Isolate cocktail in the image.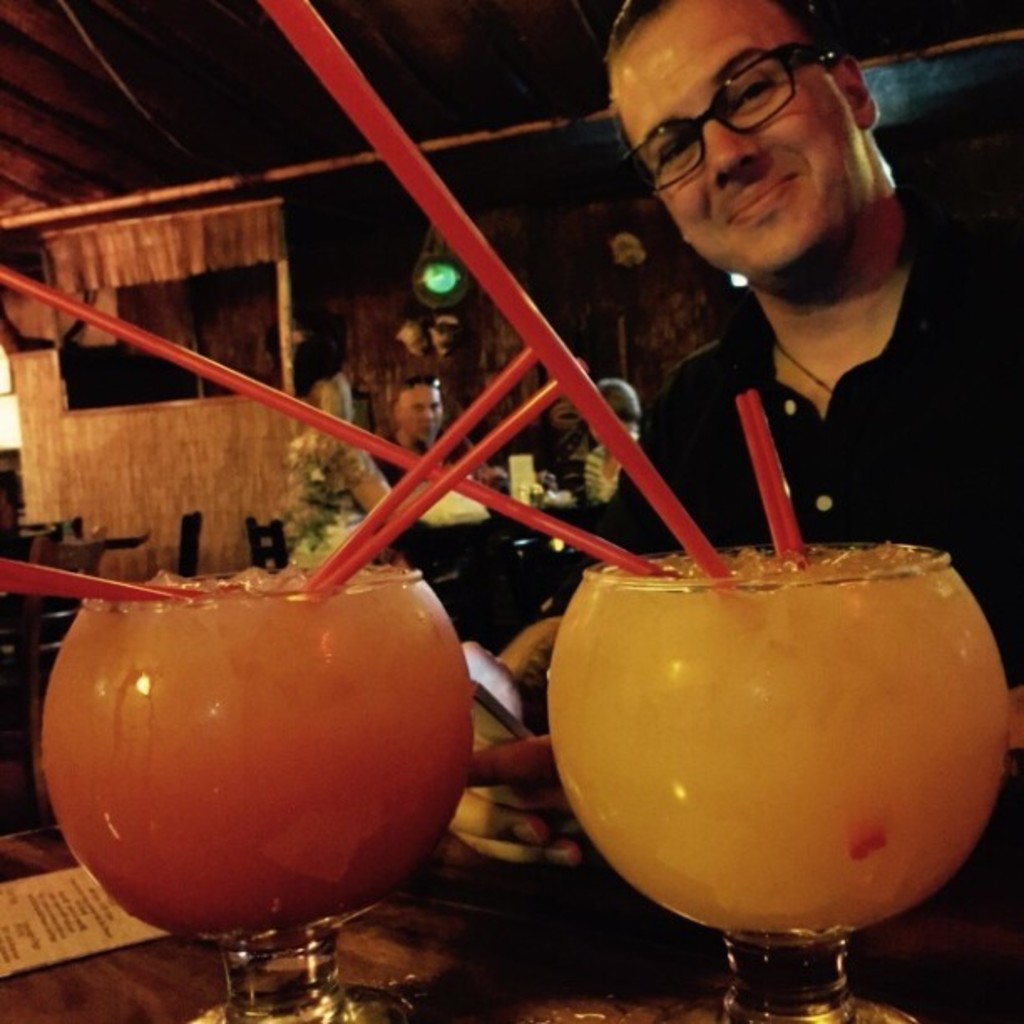
Isolated region: <box>549,383,1014,1022</box>.
